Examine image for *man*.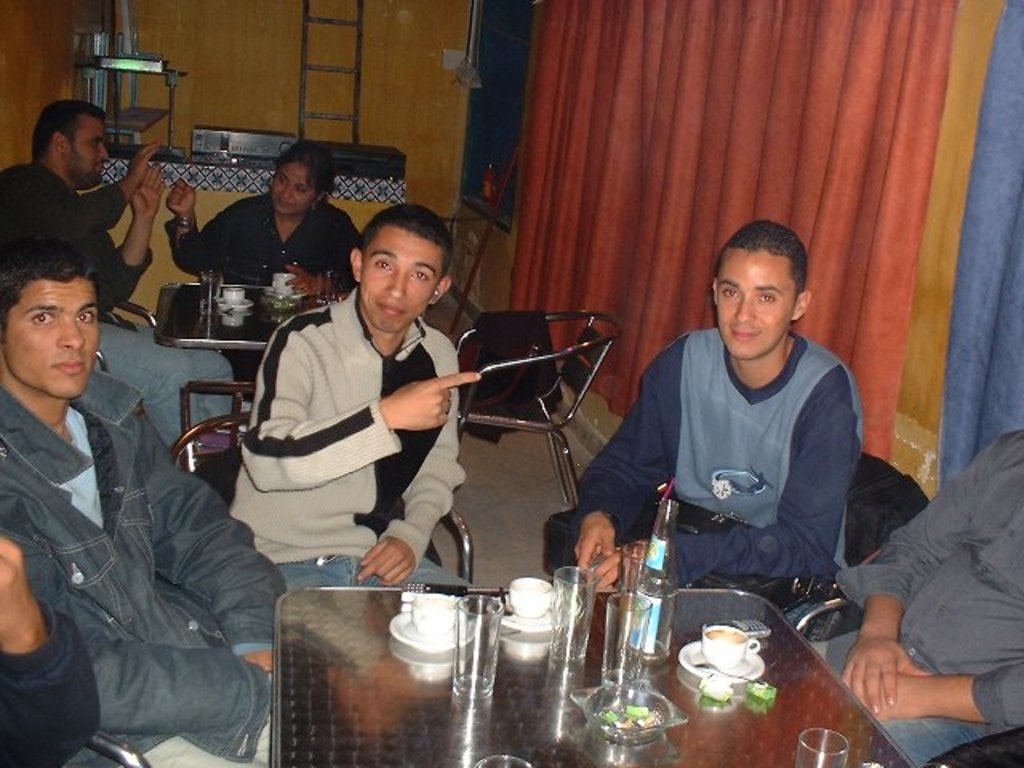
Examination result: {"x1": 830, "y1": 427, "x2": 1022, "y2": 765}.
